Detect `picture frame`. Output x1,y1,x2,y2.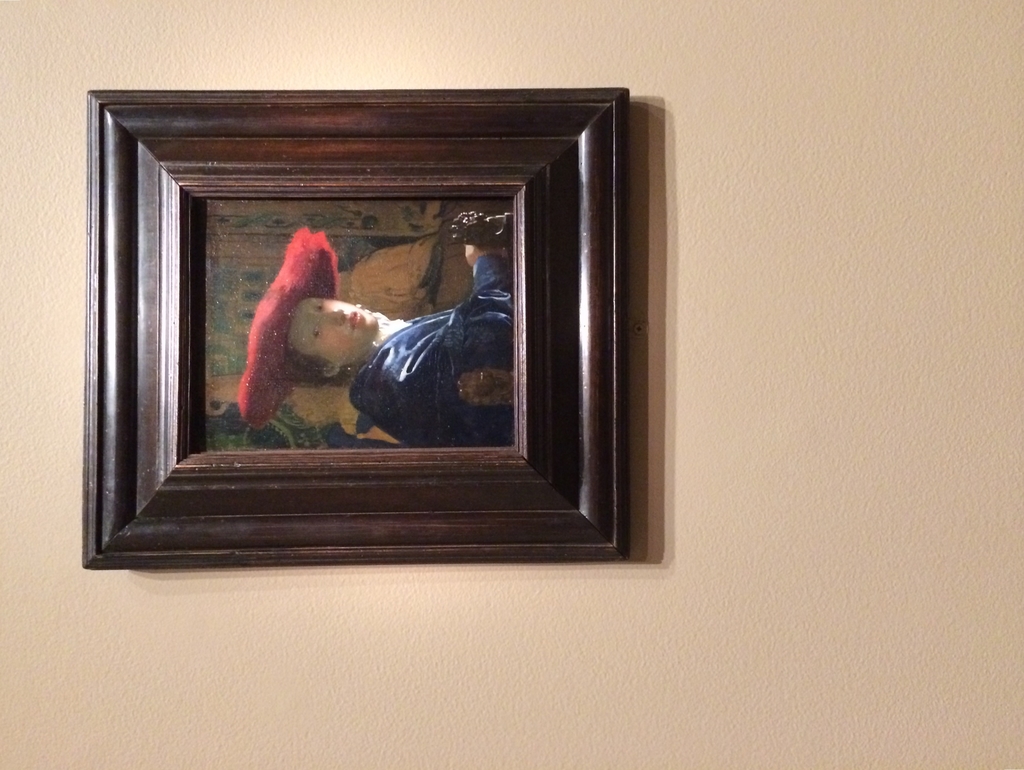
83,90,630,564.
